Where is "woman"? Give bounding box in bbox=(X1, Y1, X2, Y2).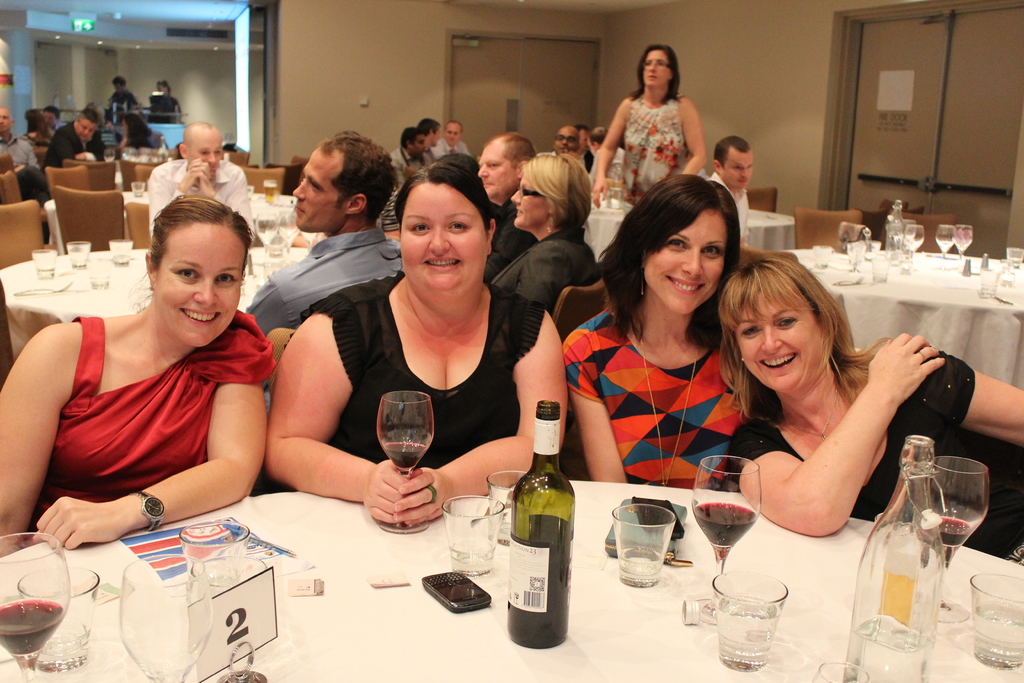
bbox=(716, 244, 1023, 573).
